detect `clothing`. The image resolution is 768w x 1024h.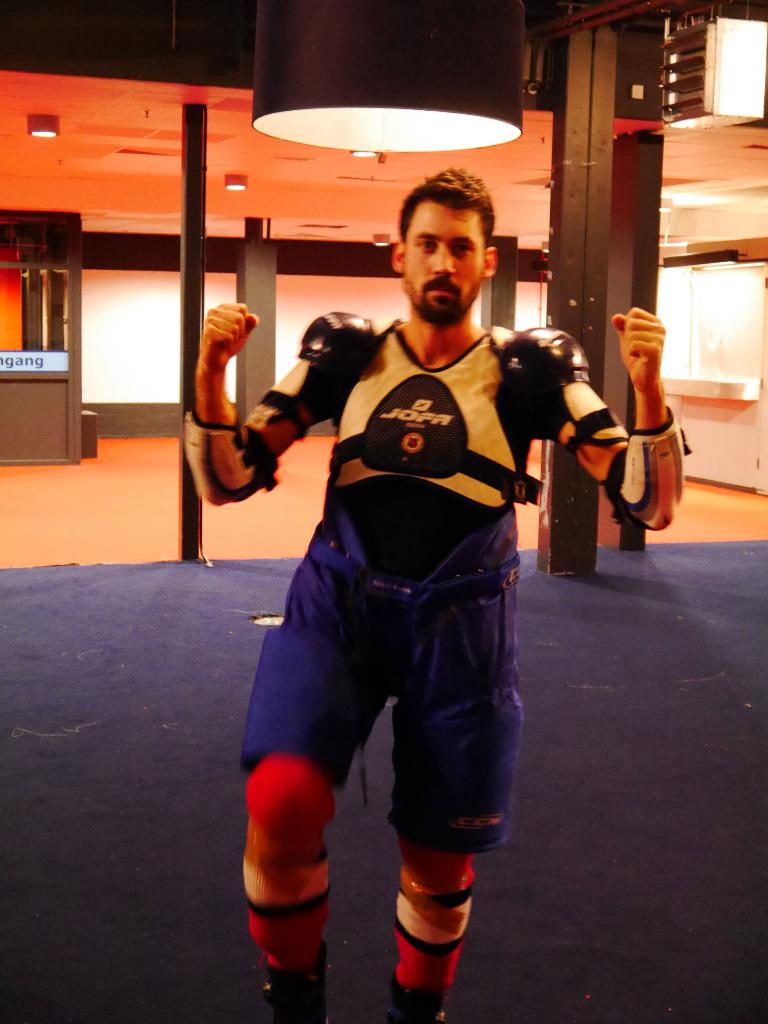
<box>182,314,673,851</box>.
